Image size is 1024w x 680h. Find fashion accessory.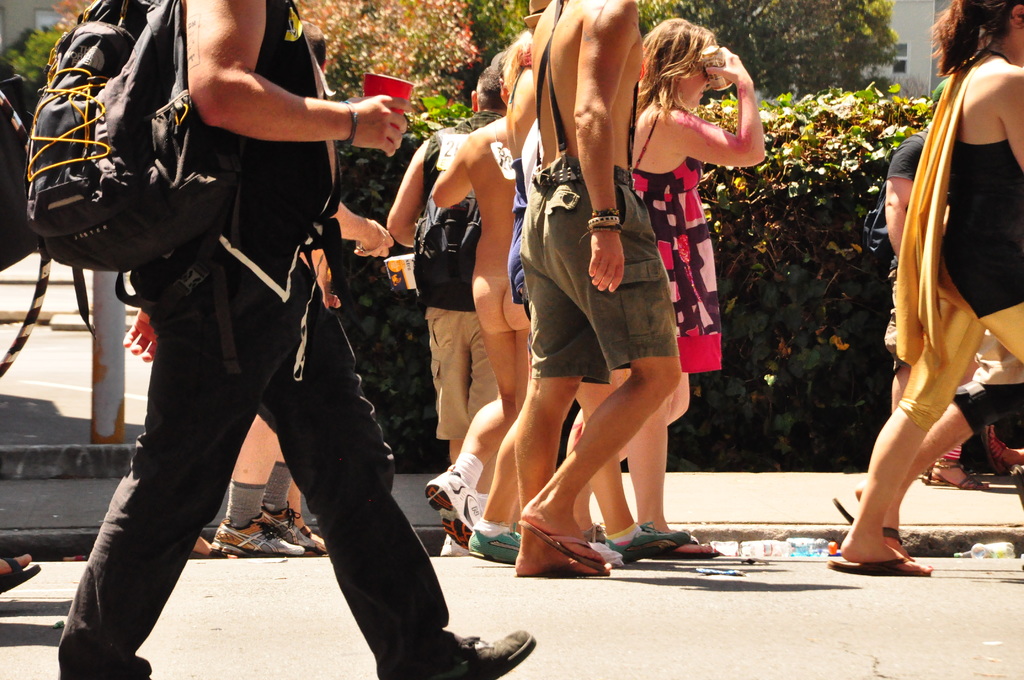
610,521,687,564.
